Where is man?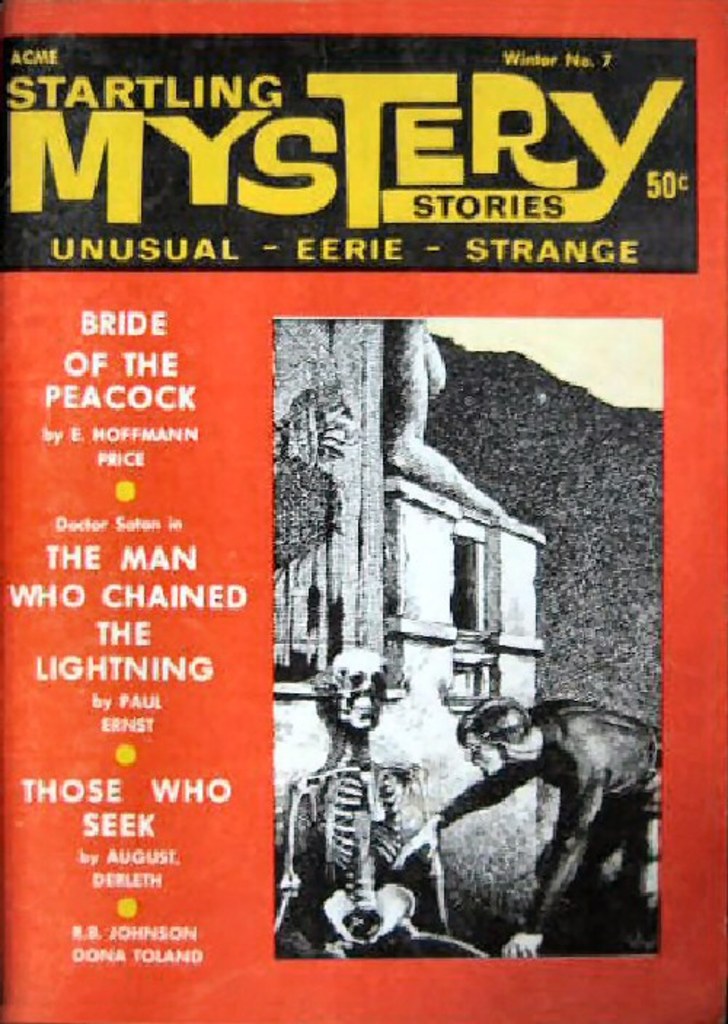
rect(384, 688, 668, 966).
